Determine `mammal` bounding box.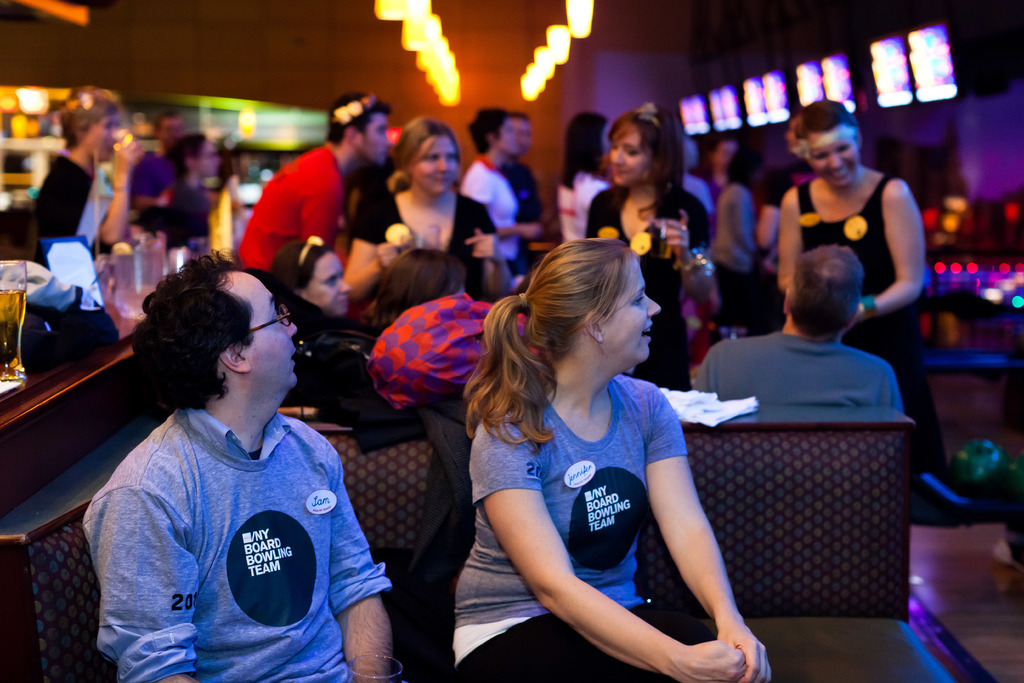
Determined: bbox(466, 104, 552, 283).
